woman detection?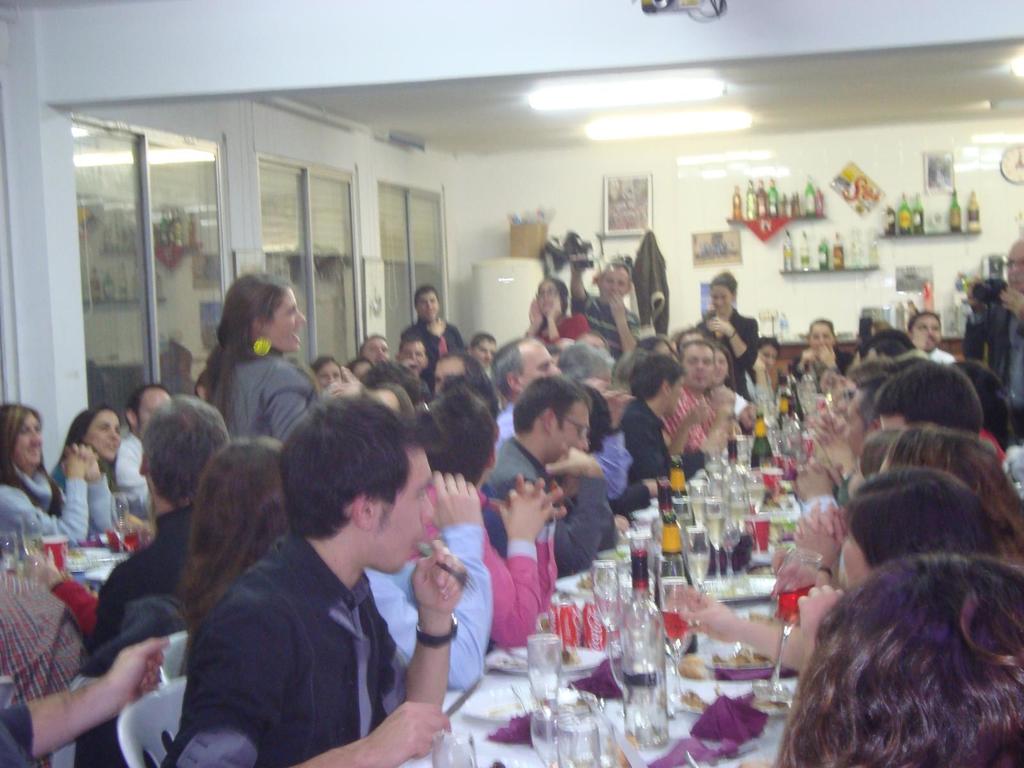
[x1=709, y1=343, x2=732, y2=389]
